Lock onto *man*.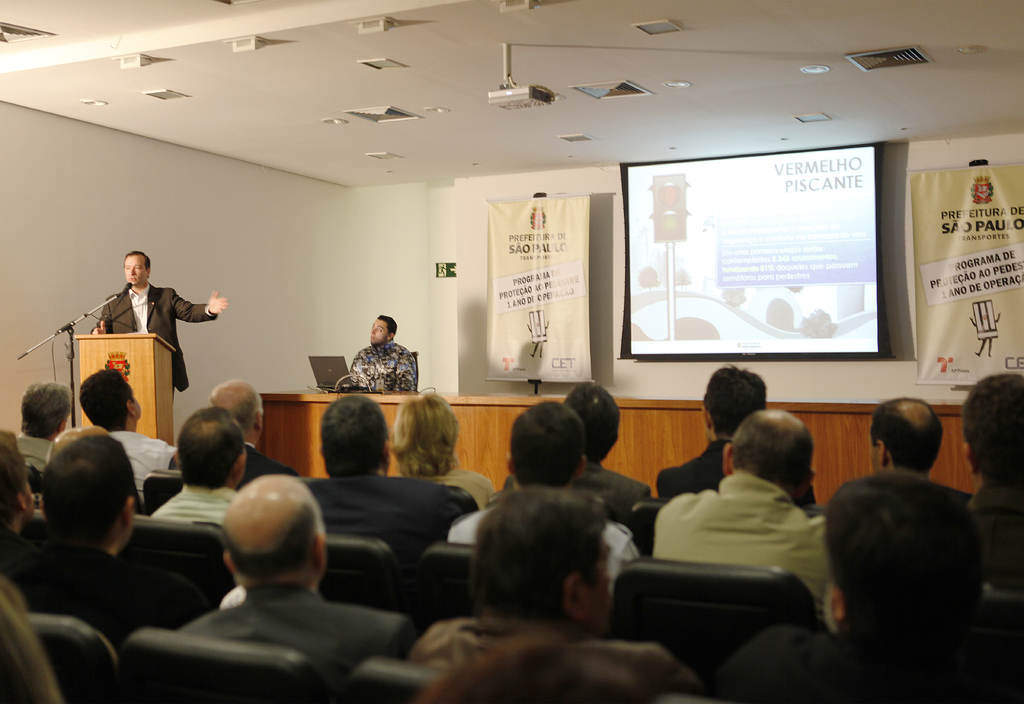
Locked: [705, 472, 1023, 703].
